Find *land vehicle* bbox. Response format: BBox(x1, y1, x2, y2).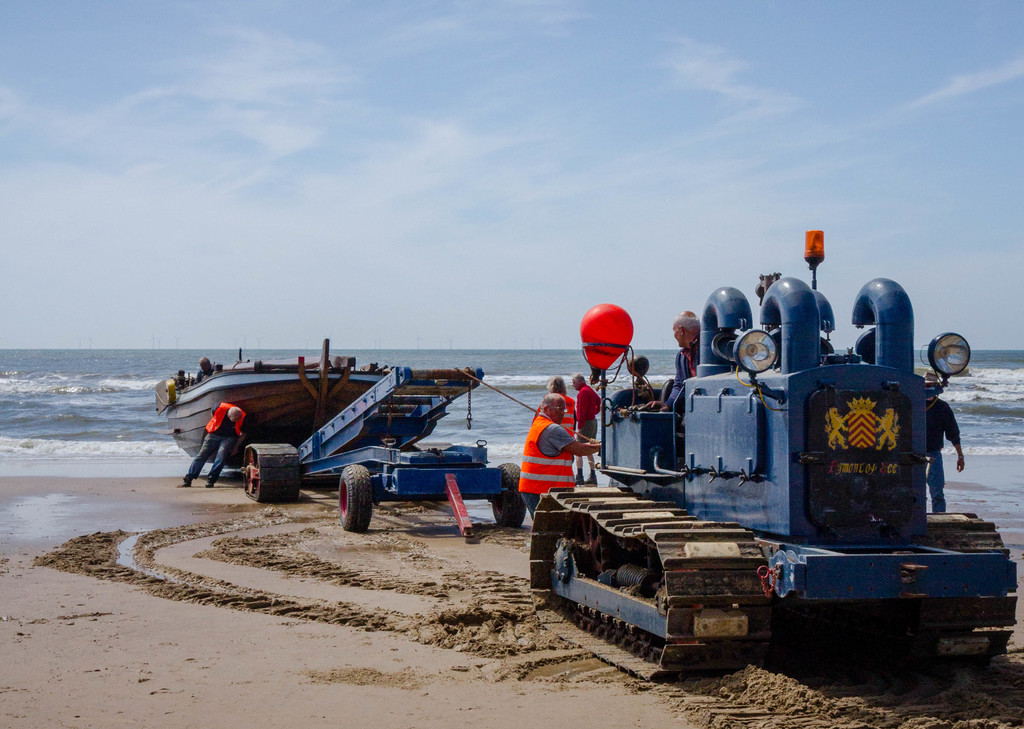
BBox(246, 363, 525, 529).
